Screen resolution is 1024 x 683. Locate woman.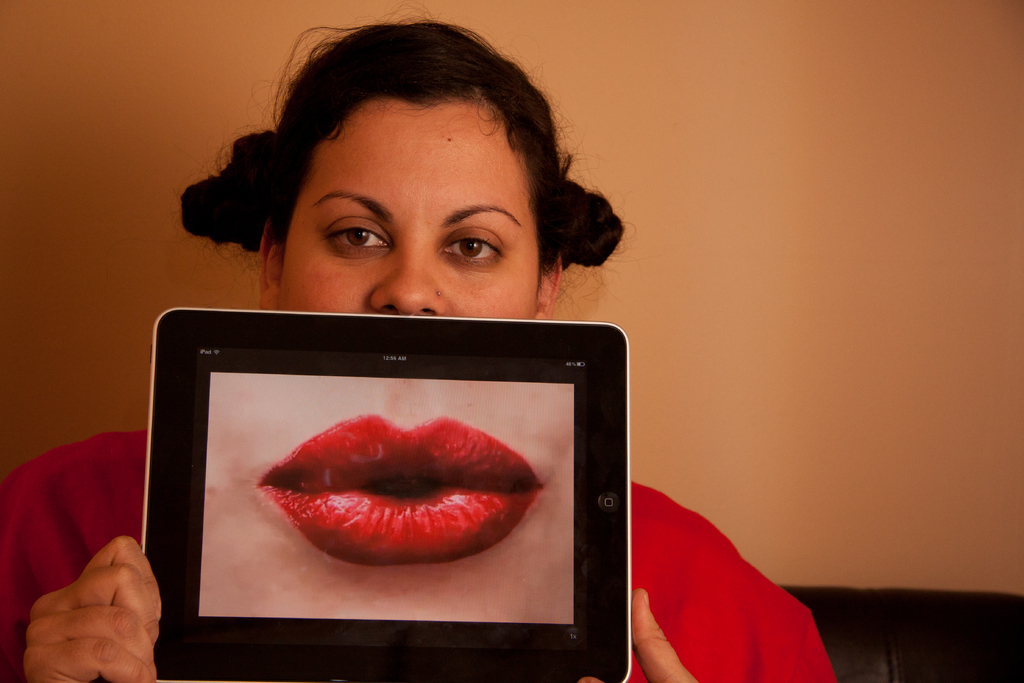
x1=0 y1=21 x2=828 y2=682.
